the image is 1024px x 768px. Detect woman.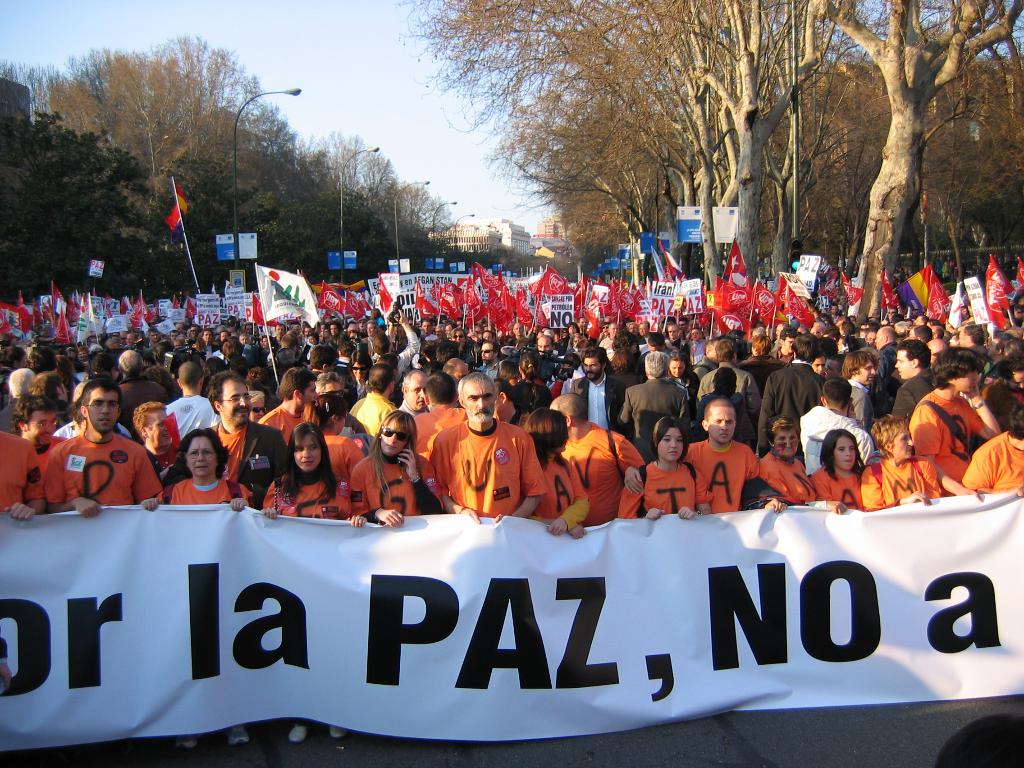
Detection: (left=499, top=361, right=522, bottom=387).
